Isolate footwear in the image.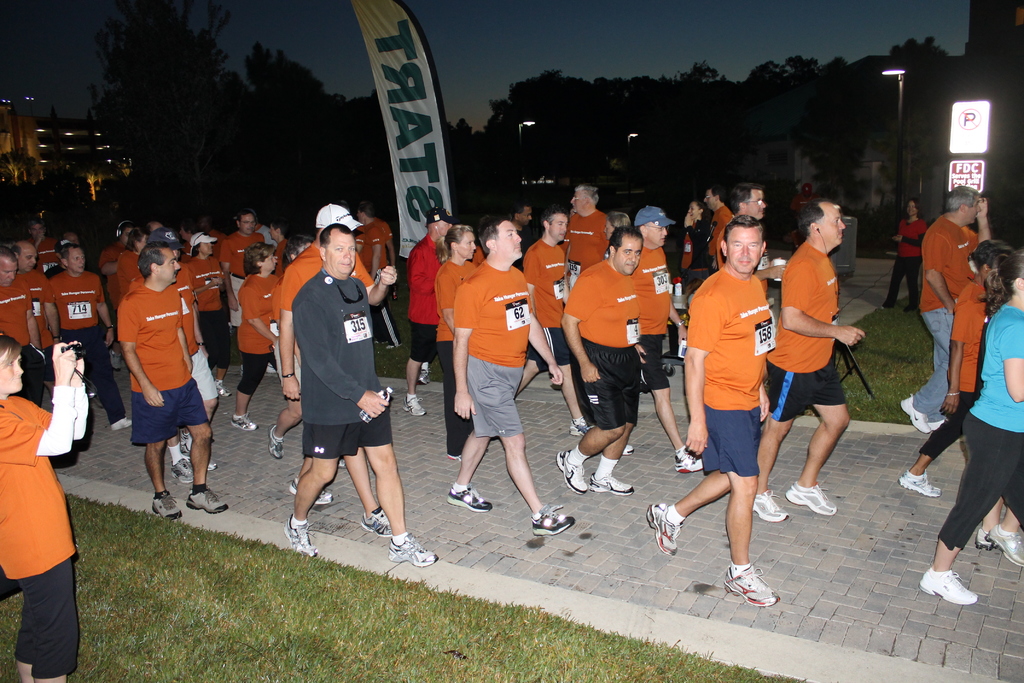
Isolated region: locate(916, 567, 978, 604).
